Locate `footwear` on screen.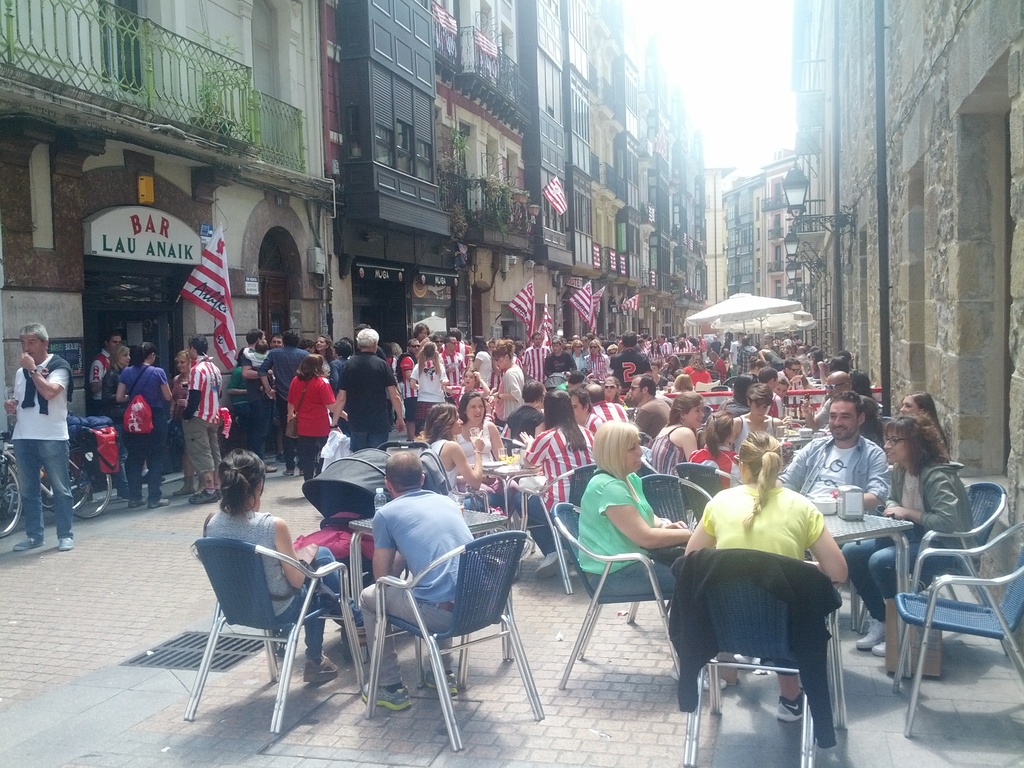
On screen at BBox(144, 470, 166, 481).
